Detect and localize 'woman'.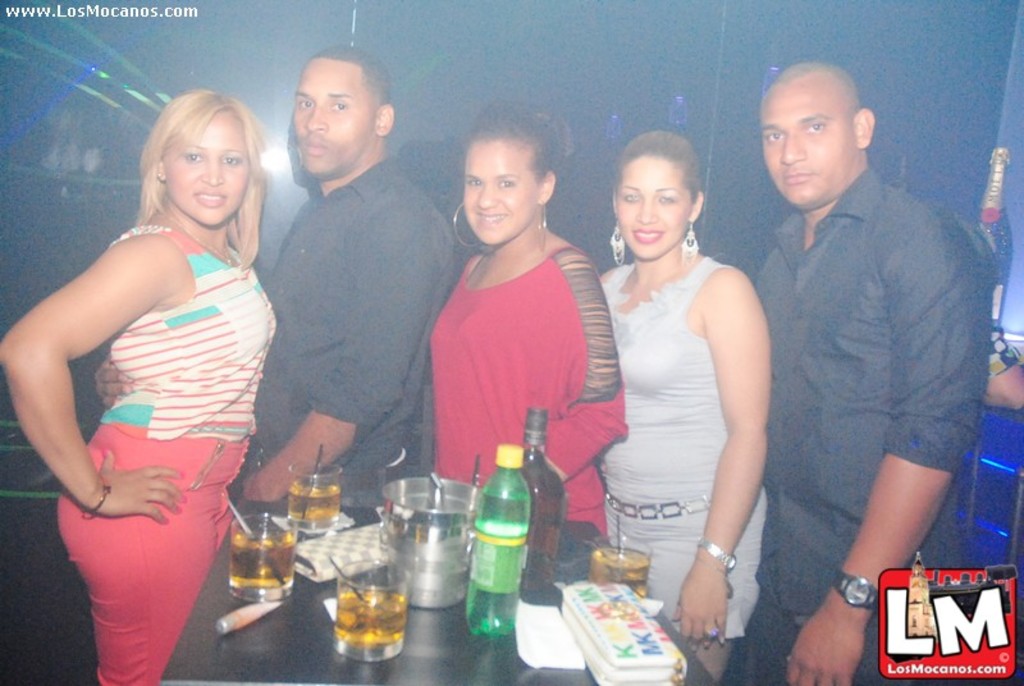
Localized at 959, 219, 1023, 412.
